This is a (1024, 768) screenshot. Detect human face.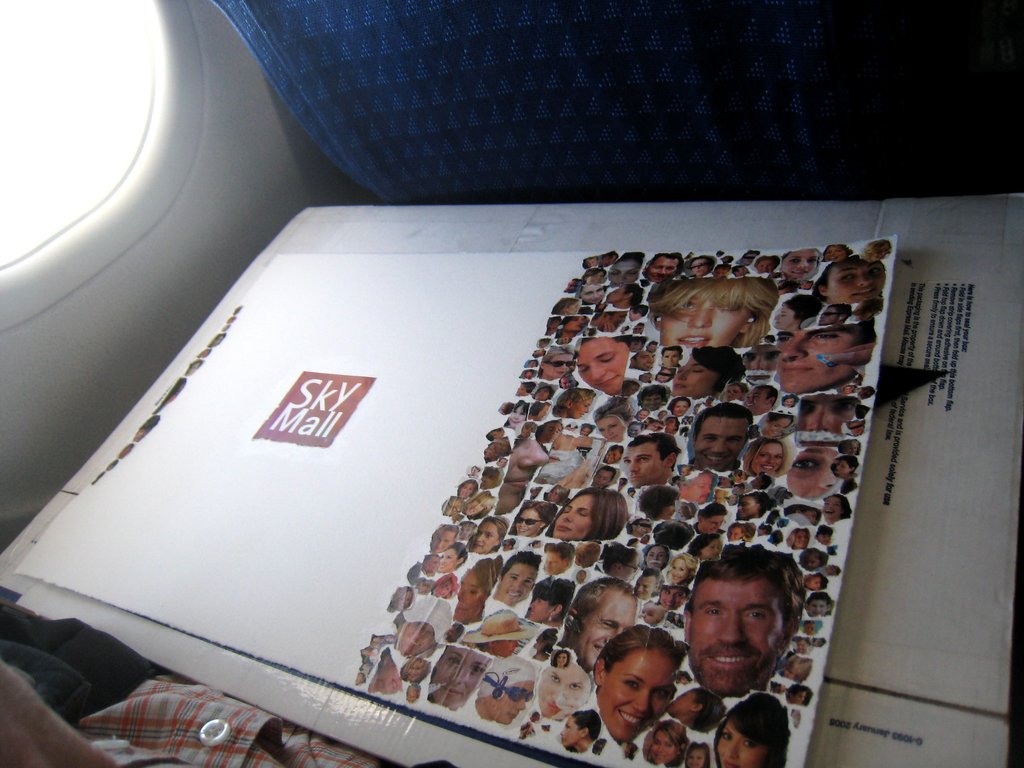
{"x1": 721, "y1": 383, "x2": 748, "y2": 400}.
